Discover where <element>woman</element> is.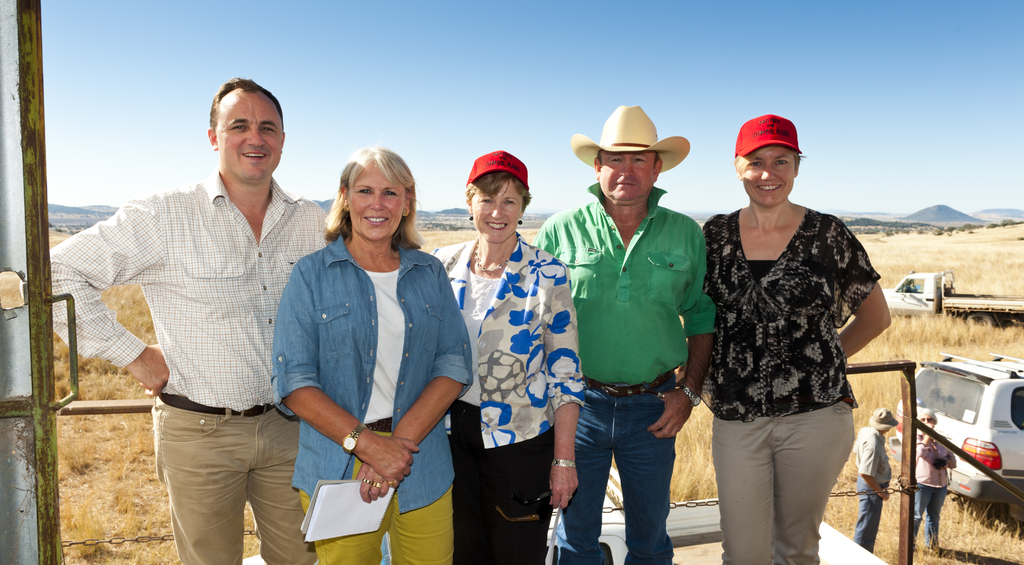
Discovered at {"x1": 699, "y1": 115, "x2": 894, "y2": 564}.
